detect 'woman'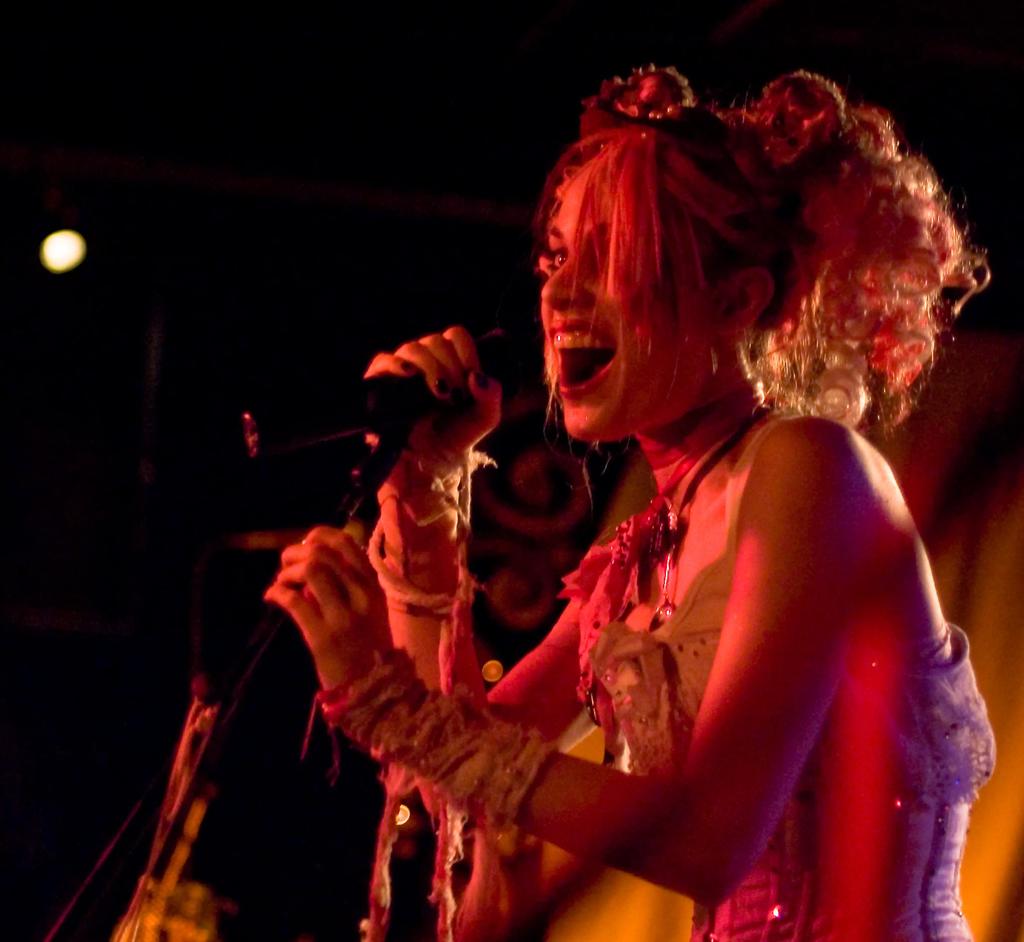
333, 80, 997, 913
